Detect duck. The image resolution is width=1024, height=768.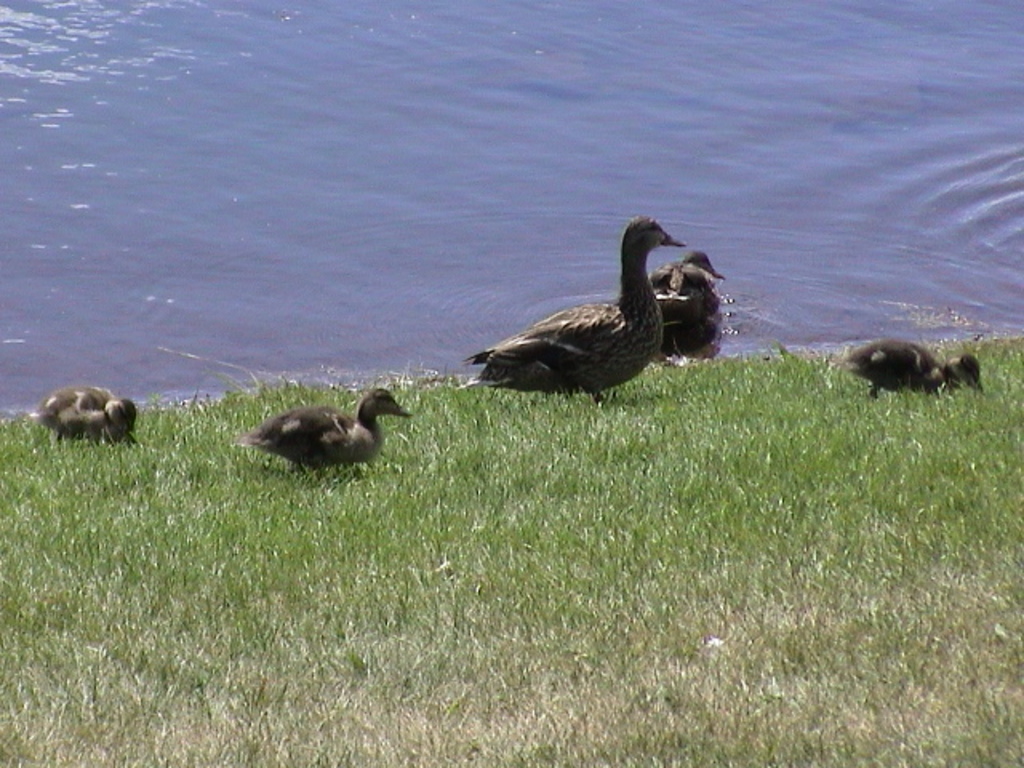
select_region(234, 389, 419, 478).
